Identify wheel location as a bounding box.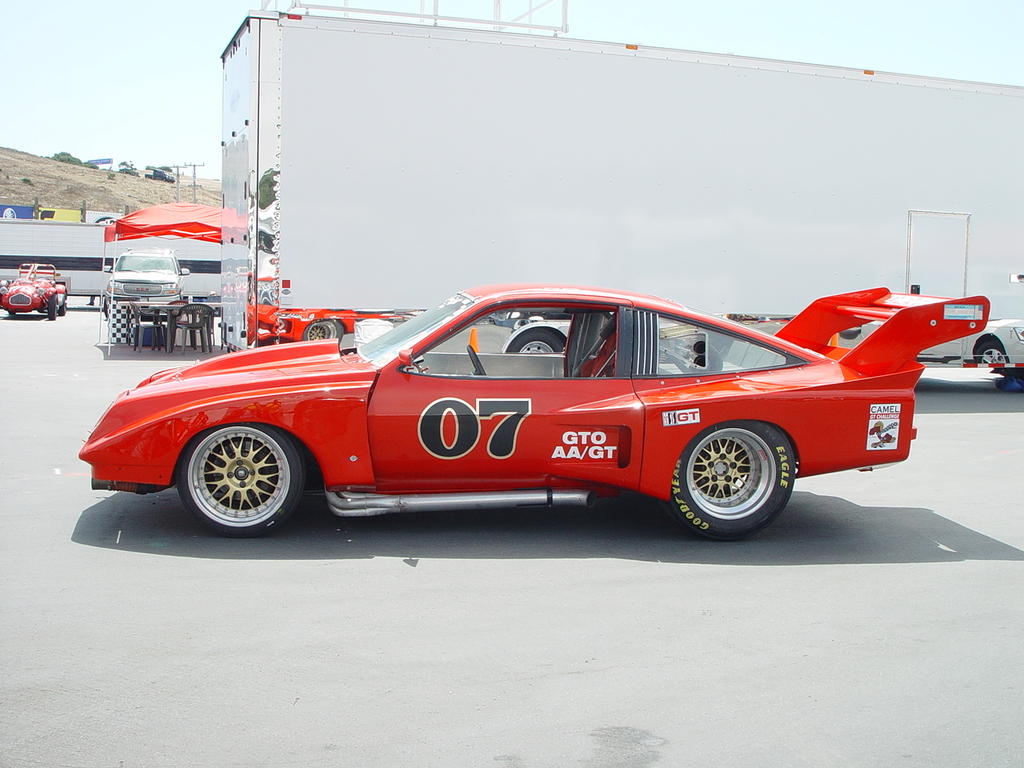
[x1=47, y1=298, x2=55, y2=319].
